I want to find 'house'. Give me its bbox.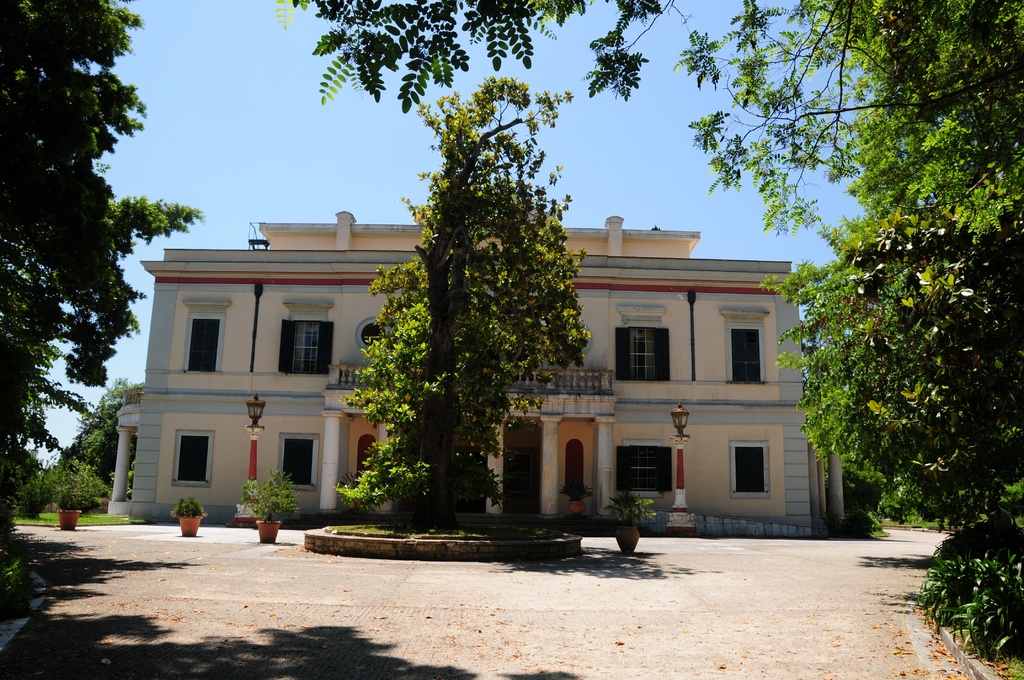
114 209 810 533.
